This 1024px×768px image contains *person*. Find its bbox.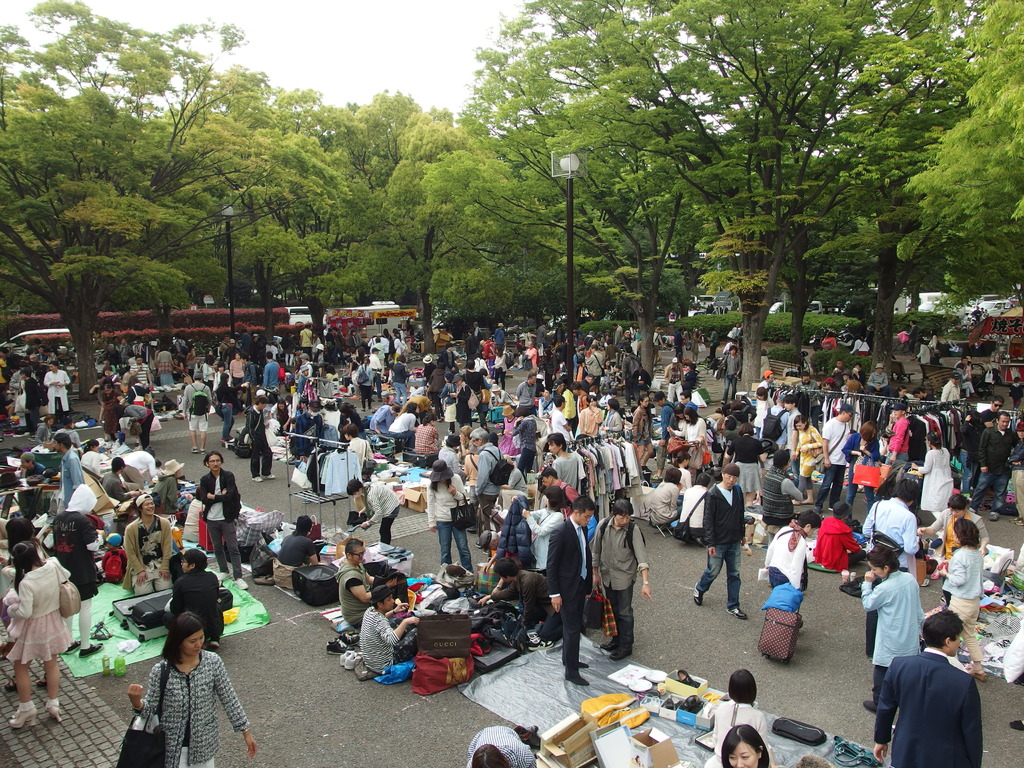
[left=934, top=375, right=964, bottom=404].
